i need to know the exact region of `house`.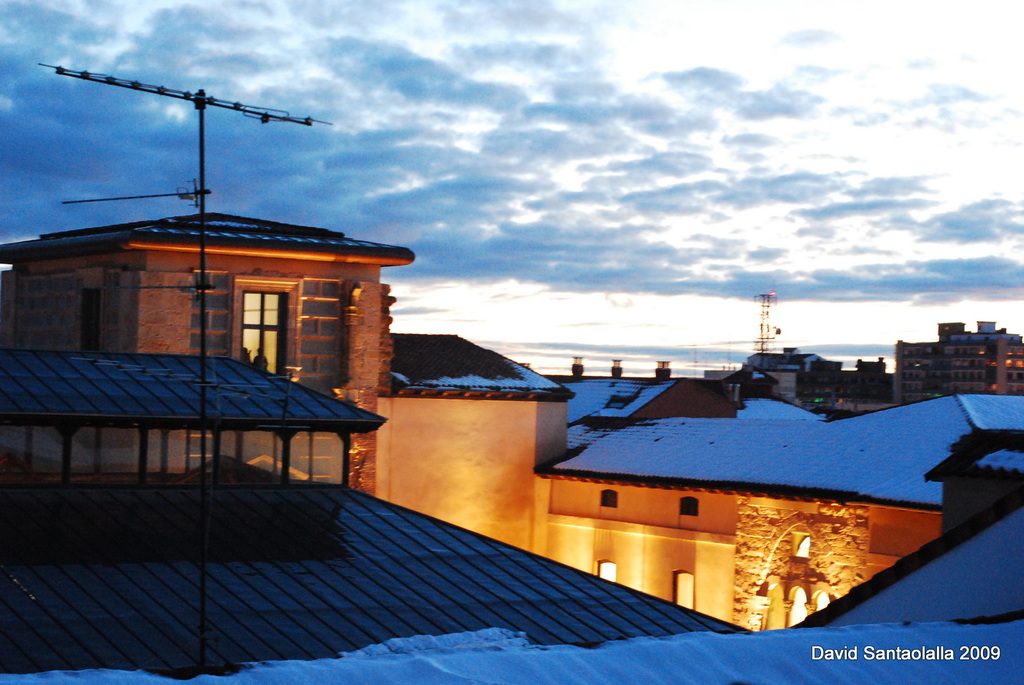
Region: {"left": 12, "top": 202, "right": 408, "bottom": 513}.
